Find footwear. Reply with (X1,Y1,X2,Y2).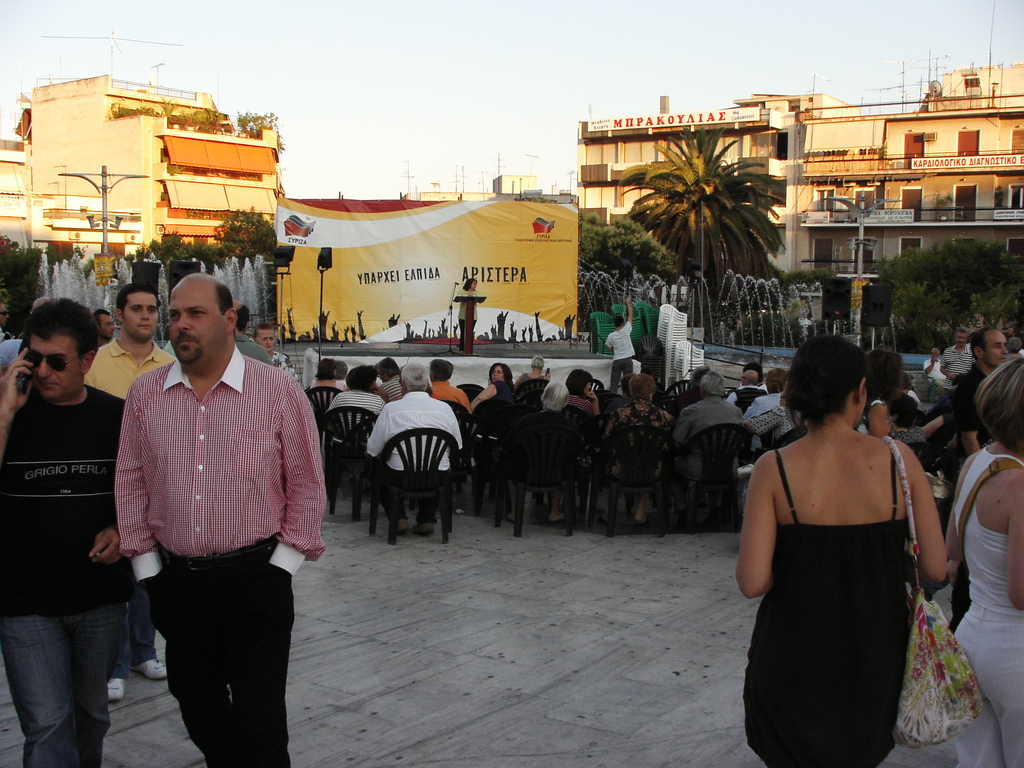
(395,516,411,535).
